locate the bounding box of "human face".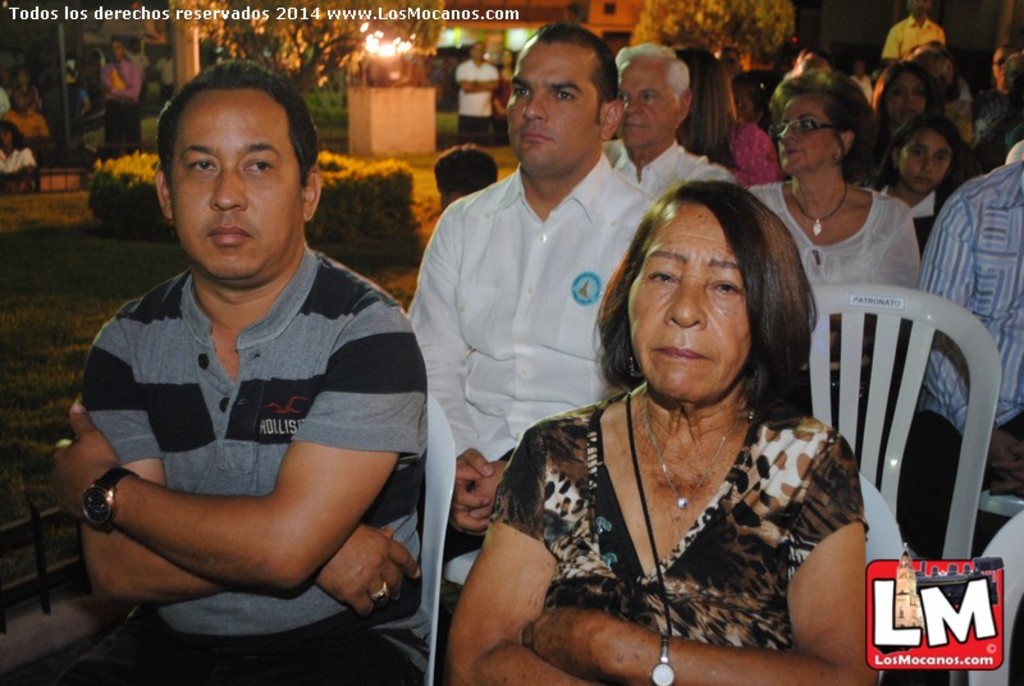
Bounding box: box(882, 76, 928, 116).
